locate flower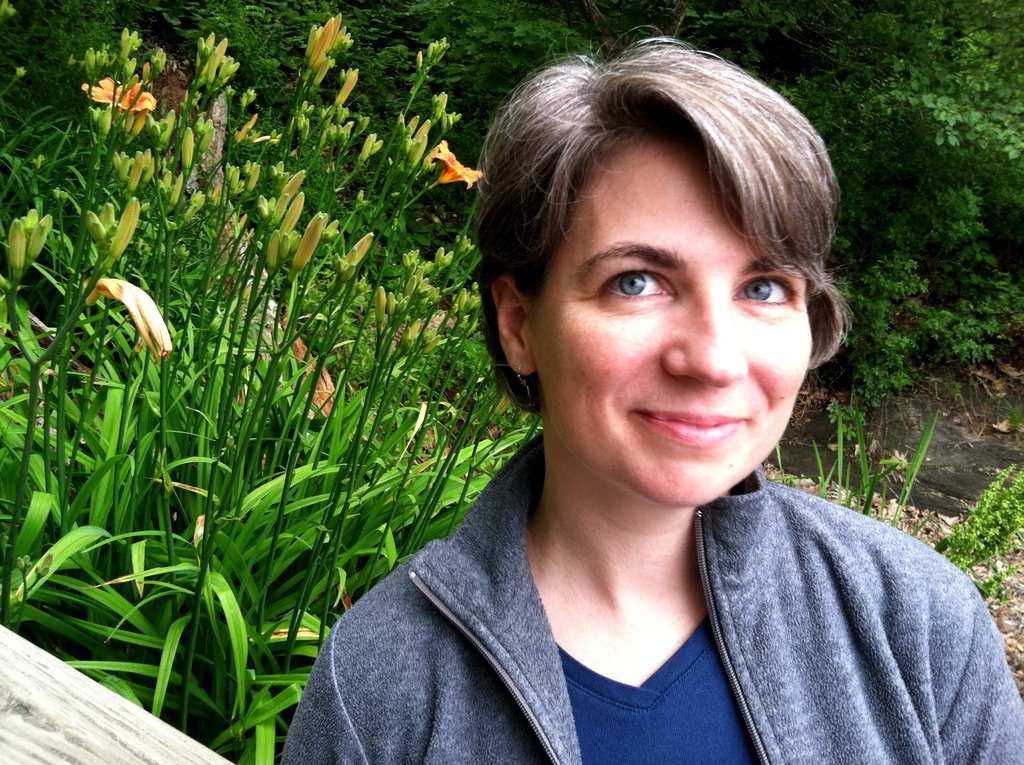
(87,74,155,113)
